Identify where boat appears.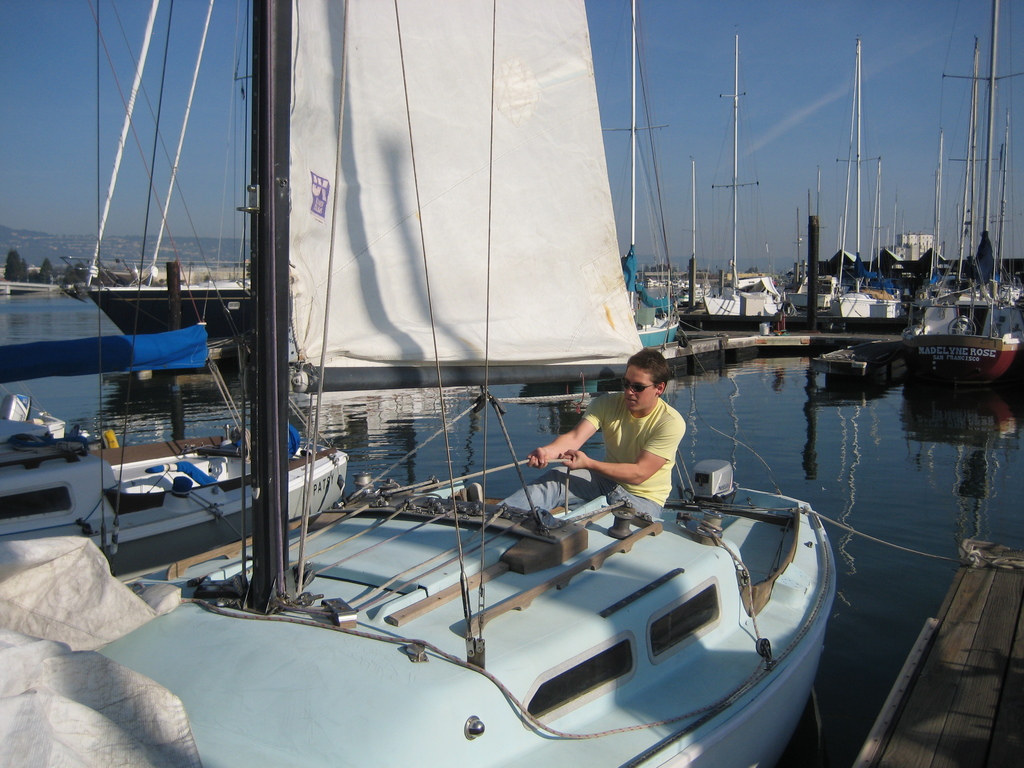
Appears at <bbox>626, 0, 685, 359</bbox>.
